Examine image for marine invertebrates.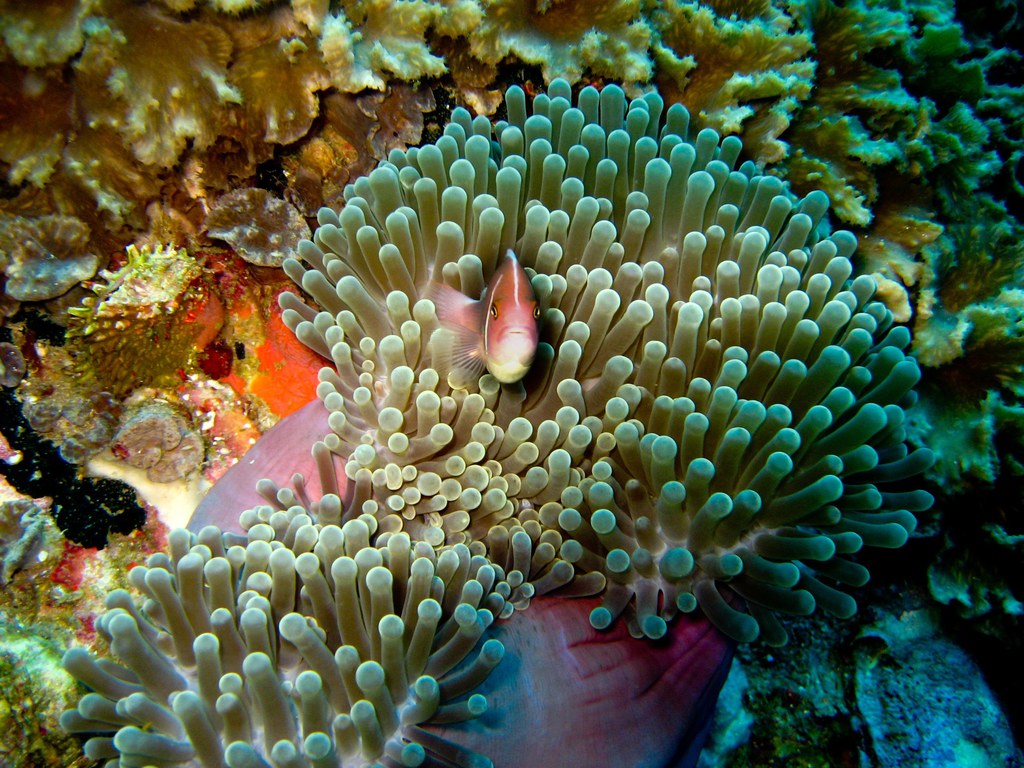
Examination result: crop(83, 468, 545, 740).
